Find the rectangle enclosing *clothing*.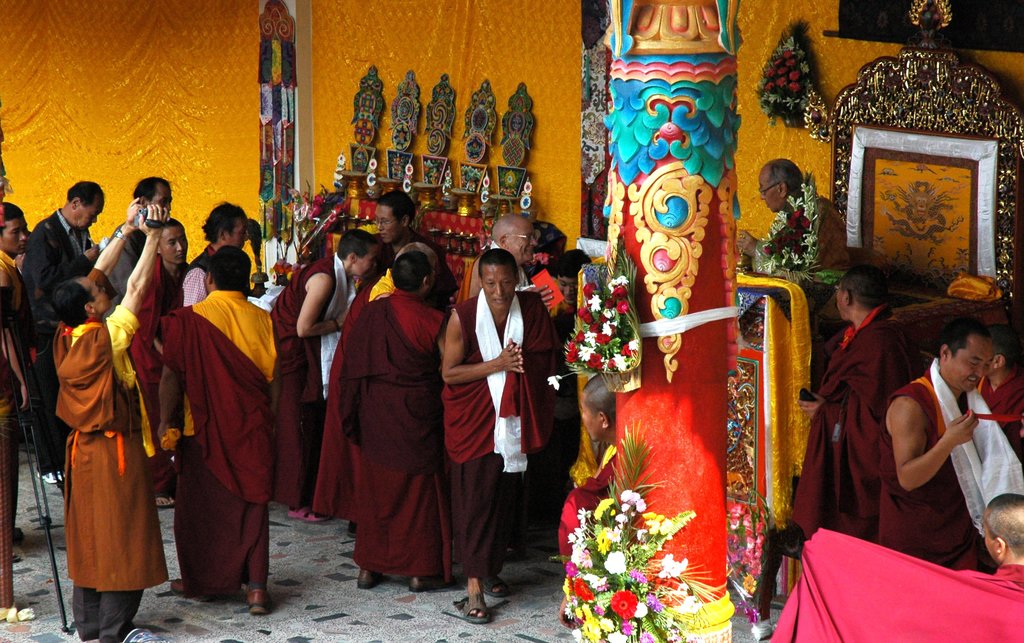
56 293 170 639.
